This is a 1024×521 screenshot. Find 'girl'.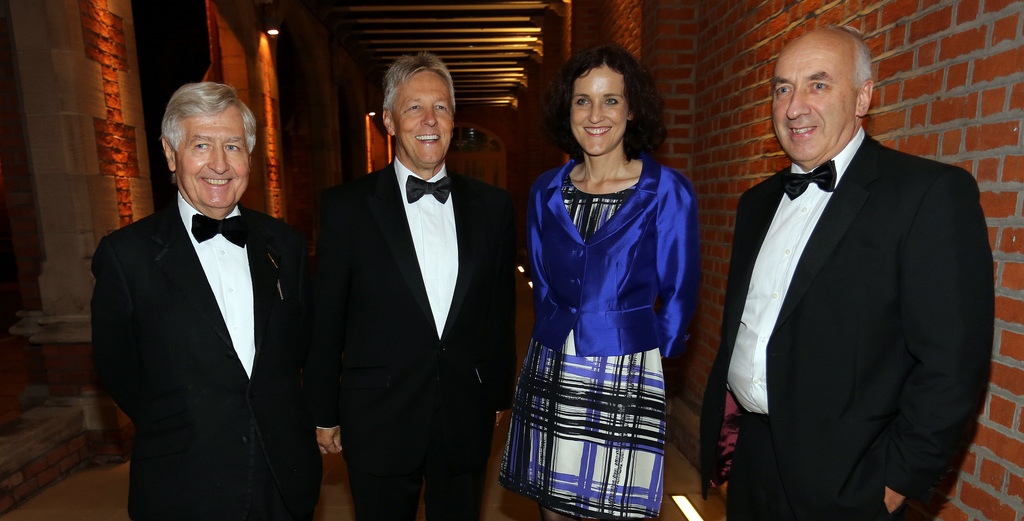
Bounding box: bbox=(500, 40, 702, 520).
